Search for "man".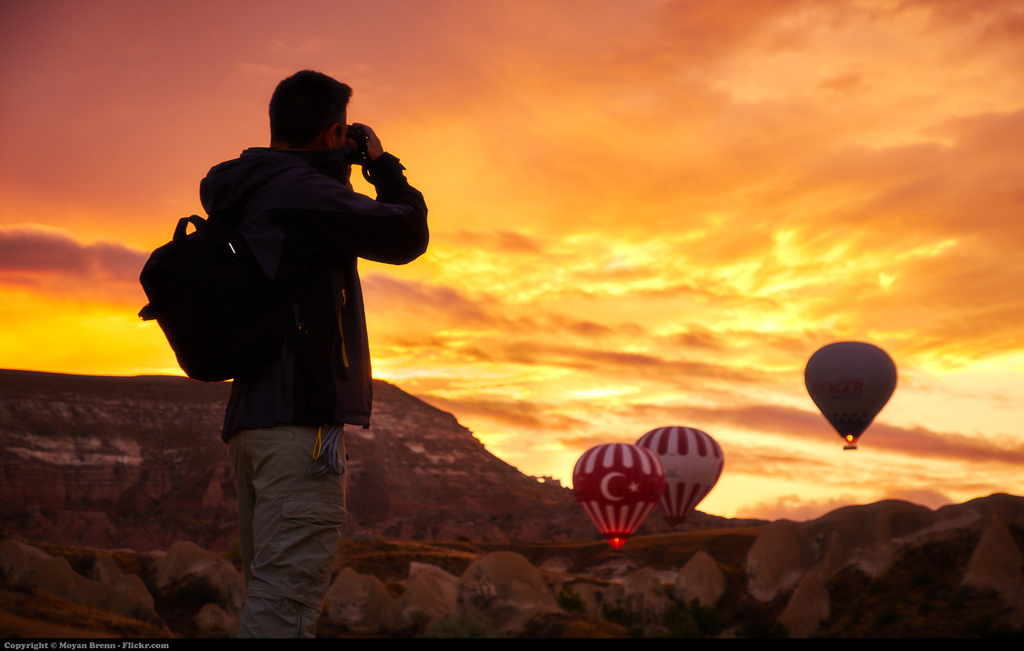
Found at crop(166, 92, 424, 605).
